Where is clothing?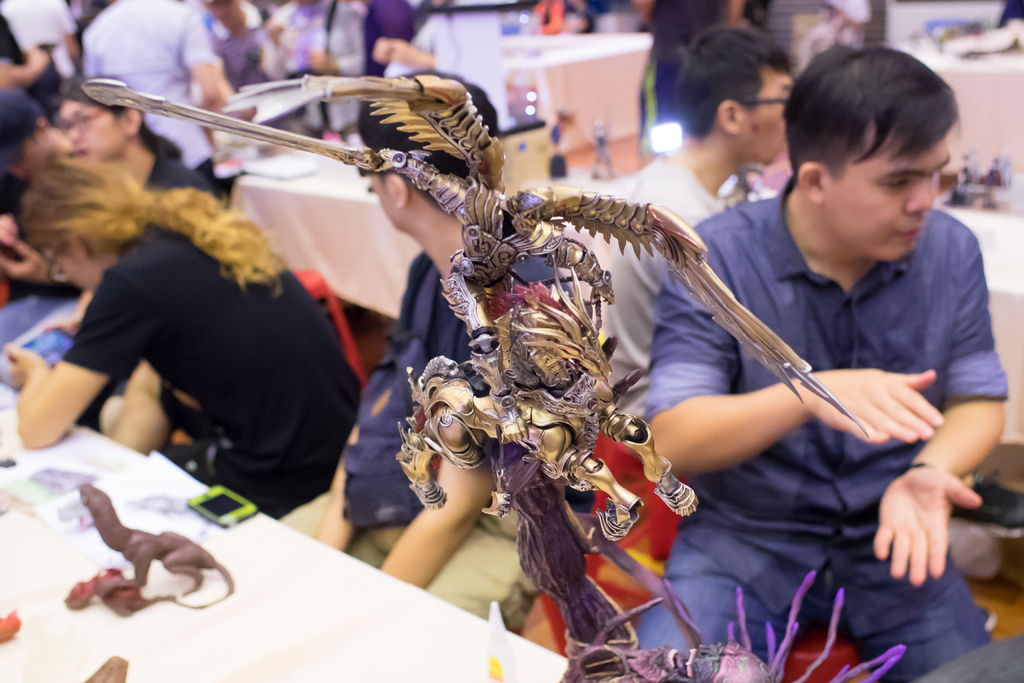
x1=0 y1=0 x2=53 y2=100.
